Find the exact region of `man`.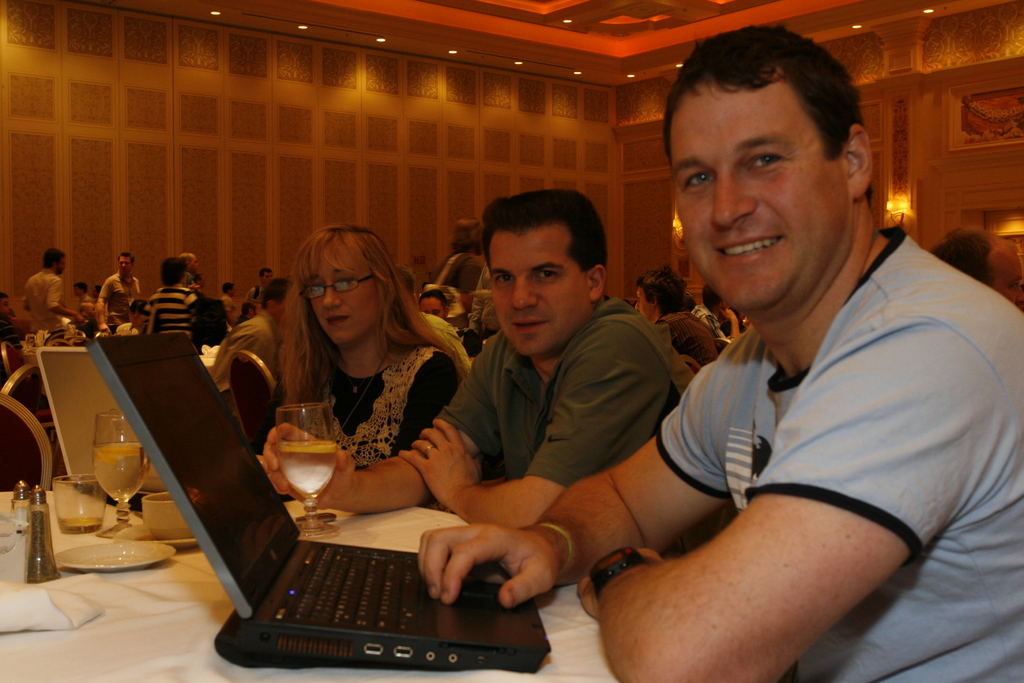
Exact region: (x1=92, y1=284, x2=105, y2=303).
